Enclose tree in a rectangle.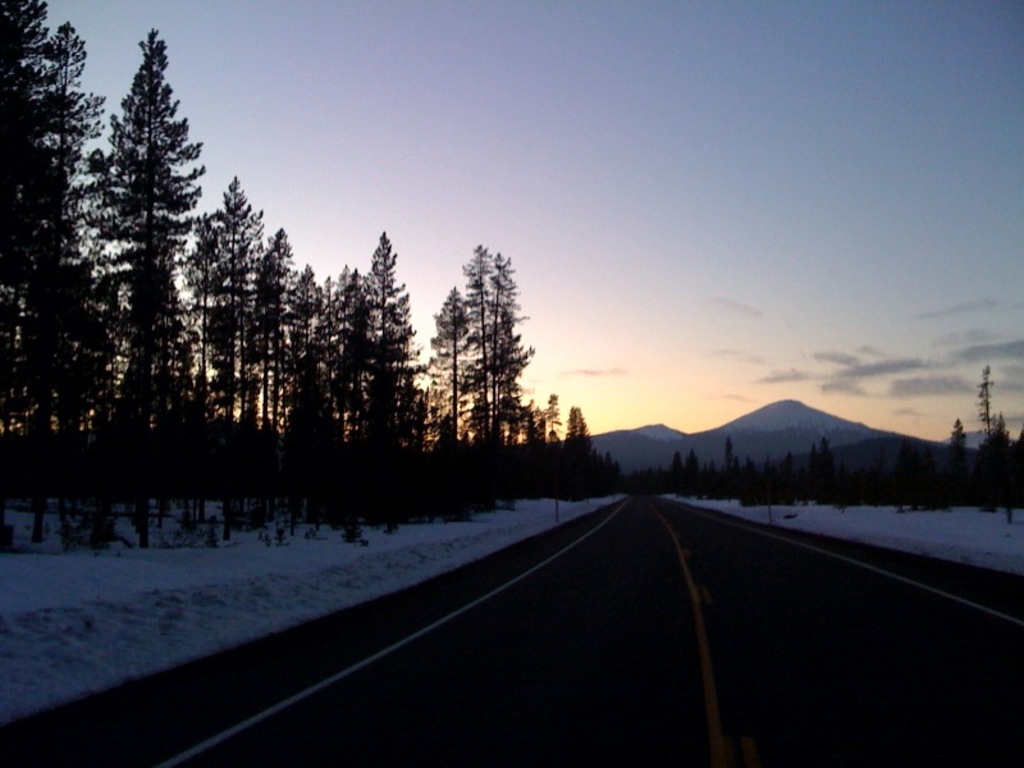
[435, 223, 550, 458].
